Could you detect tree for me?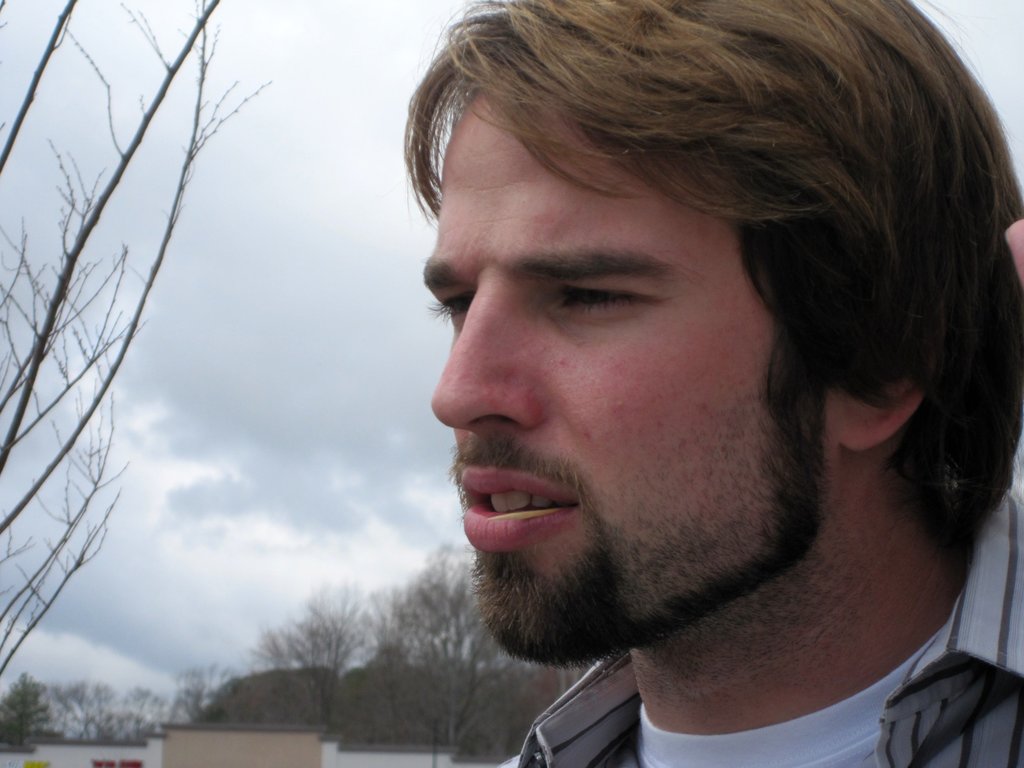
Detection result: x1=244, y1=595, x2=366, y2=733.
